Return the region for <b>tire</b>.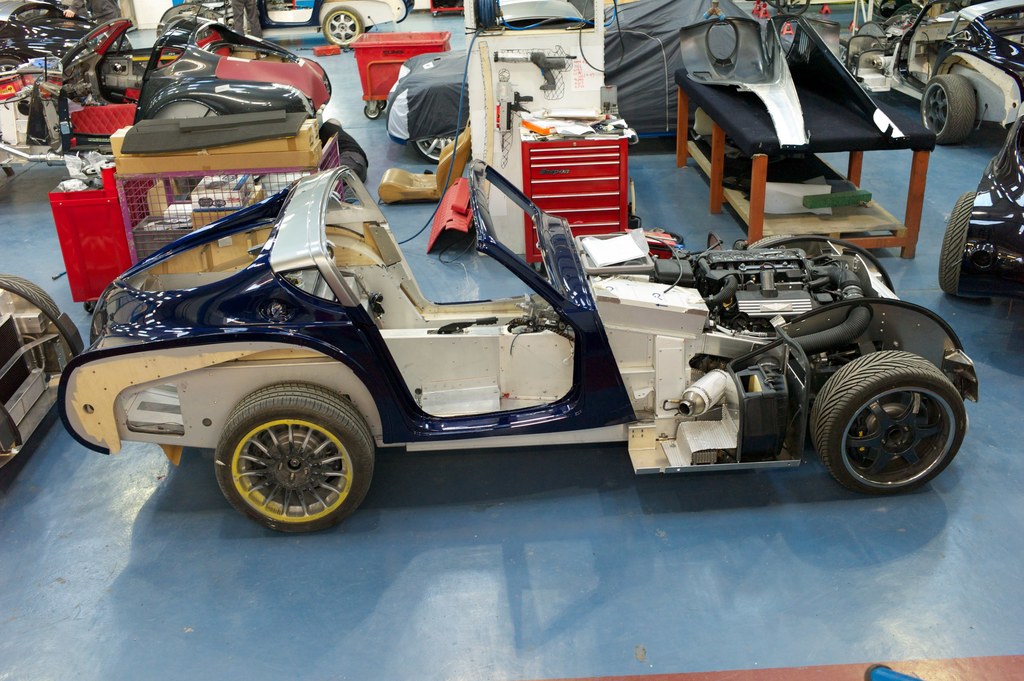
left=376, top=99, right=387, bottom=109.
